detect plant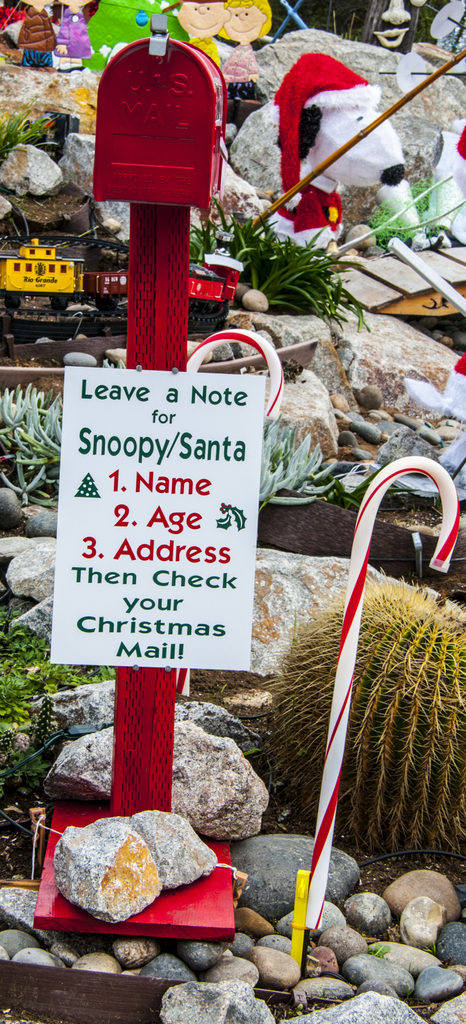
359 174 445 244
